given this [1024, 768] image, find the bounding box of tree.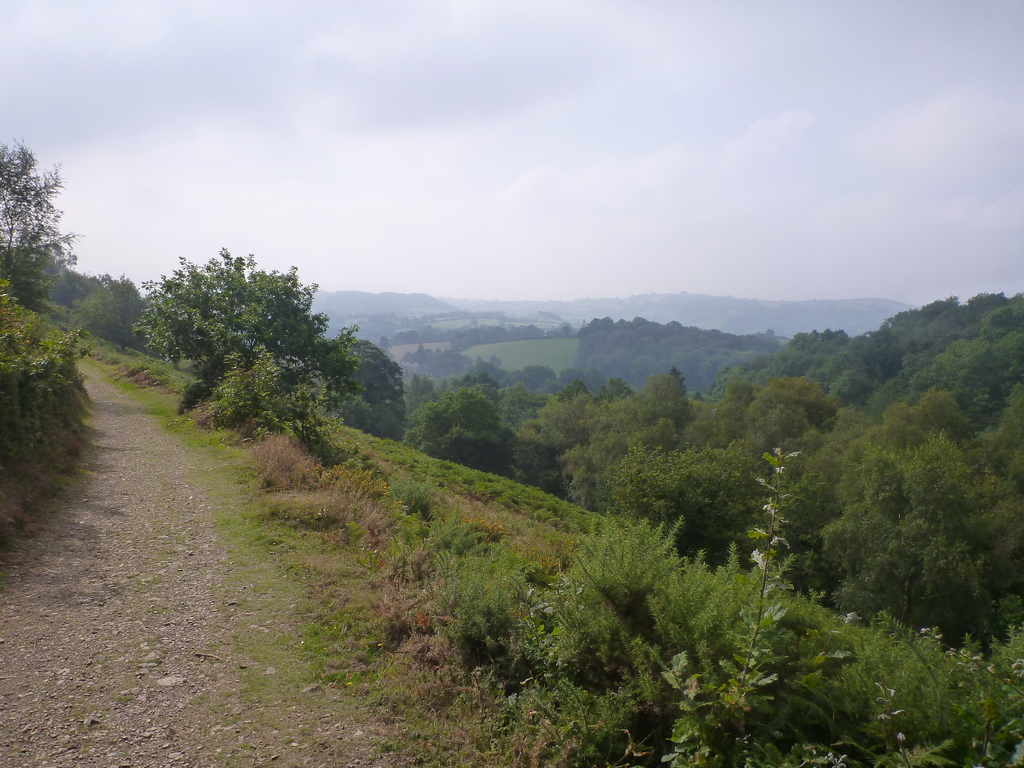
<box>667,392,758,572</box>.
